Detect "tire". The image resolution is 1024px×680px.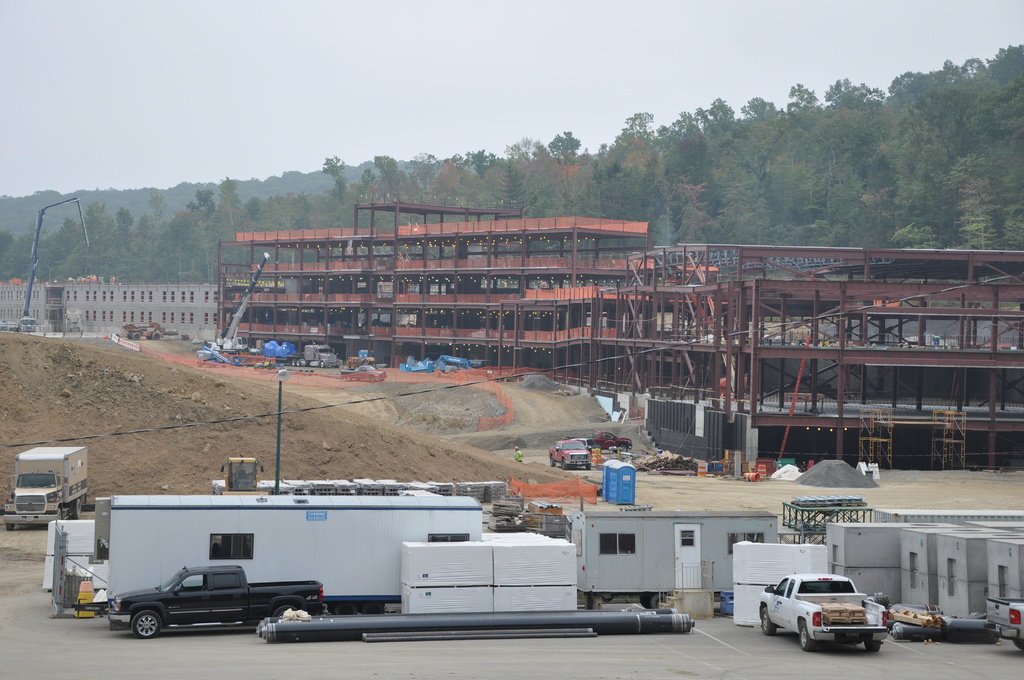
box=[561, 459, 570, 471].
